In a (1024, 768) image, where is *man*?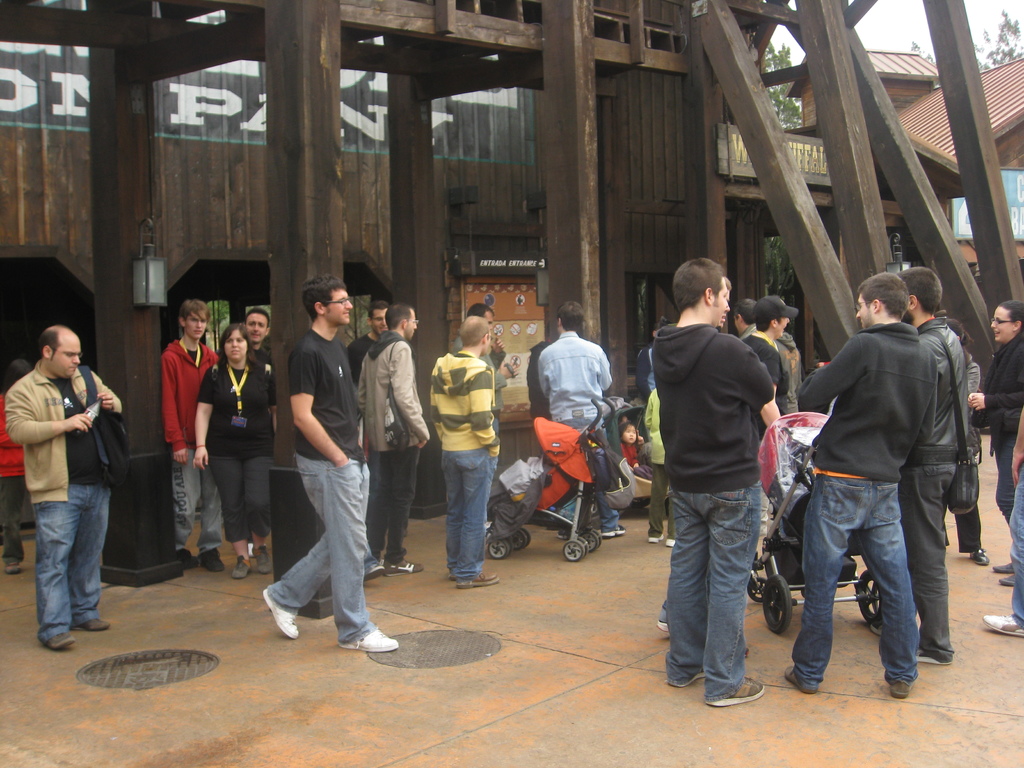
(241,306,270,352).
